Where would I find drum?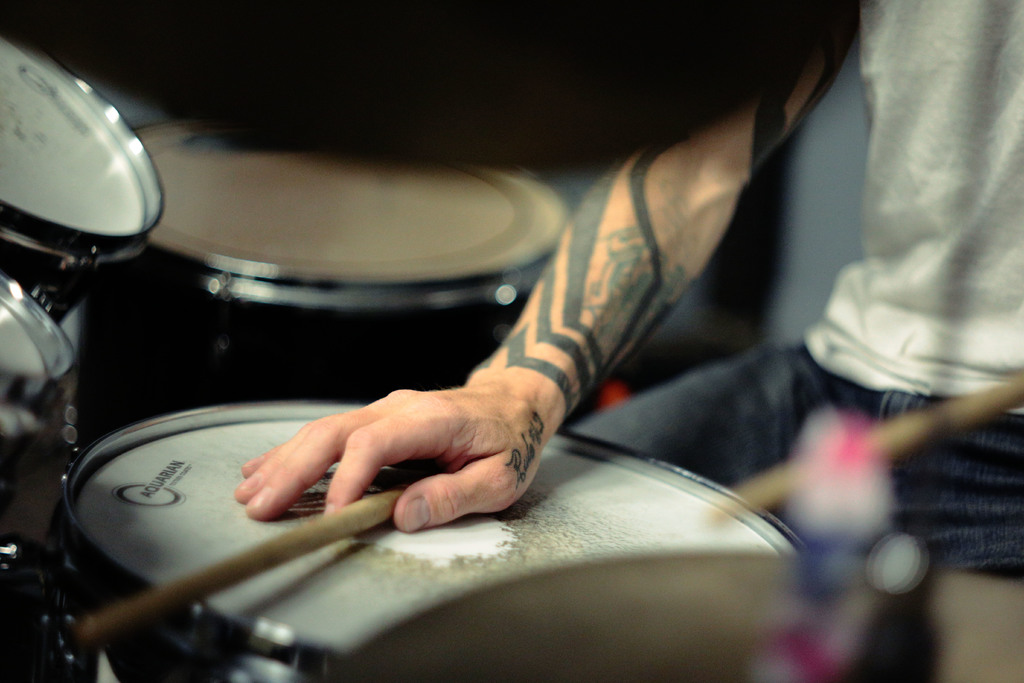
At x1=0, y1=264, x2=76, y2=593.
